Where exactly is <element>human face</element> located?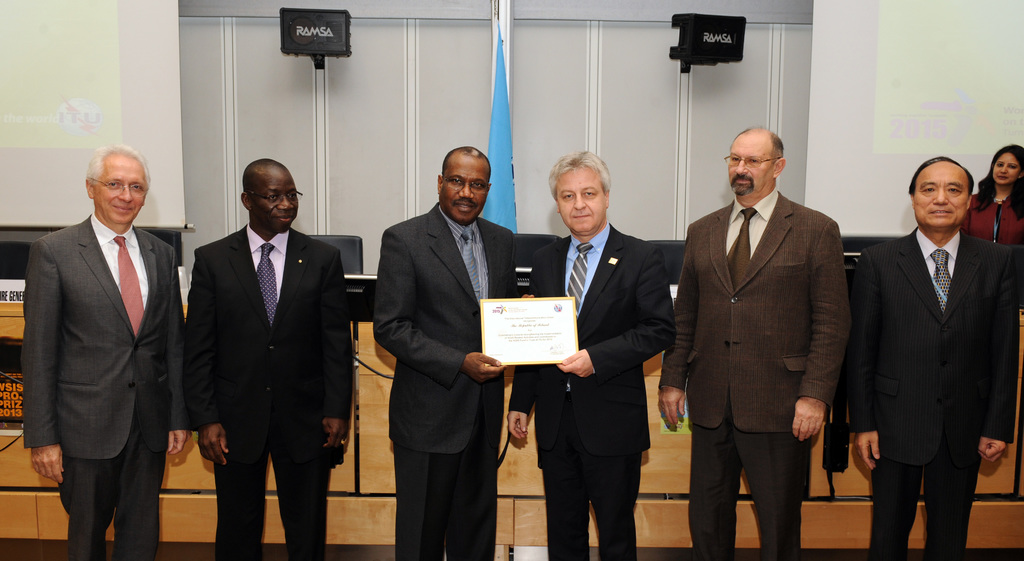
Its bounding box is 441:157:490:227.
